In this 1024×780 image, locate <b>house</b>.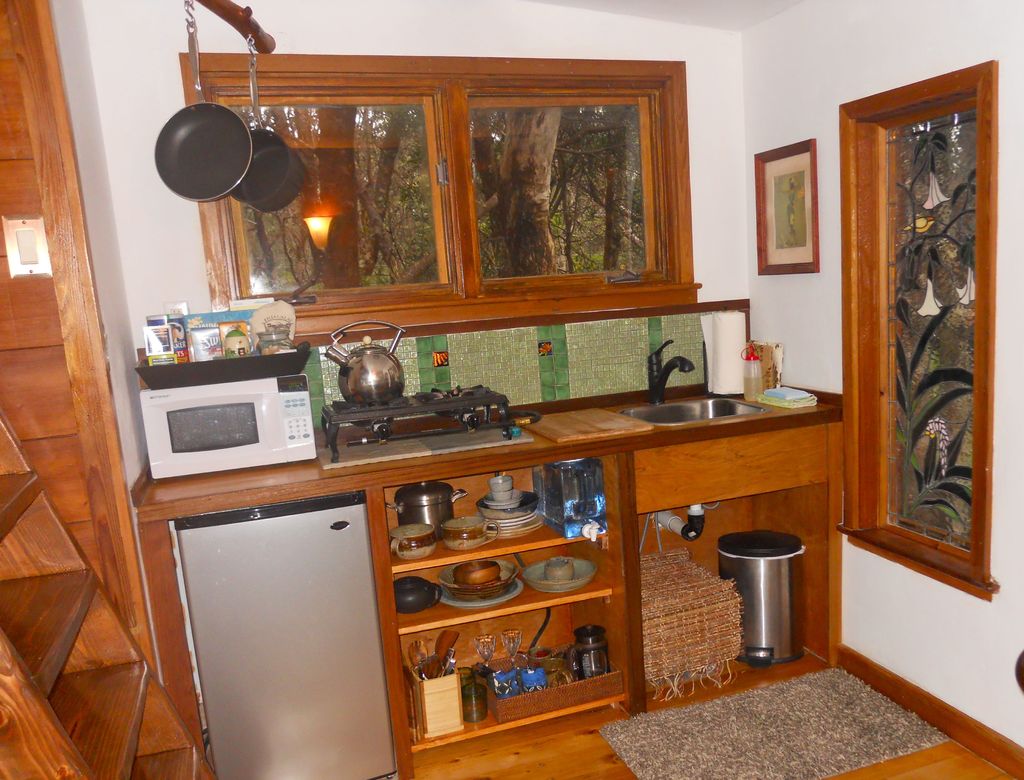
Bounding box: region(0, 0, 1023, 779).
